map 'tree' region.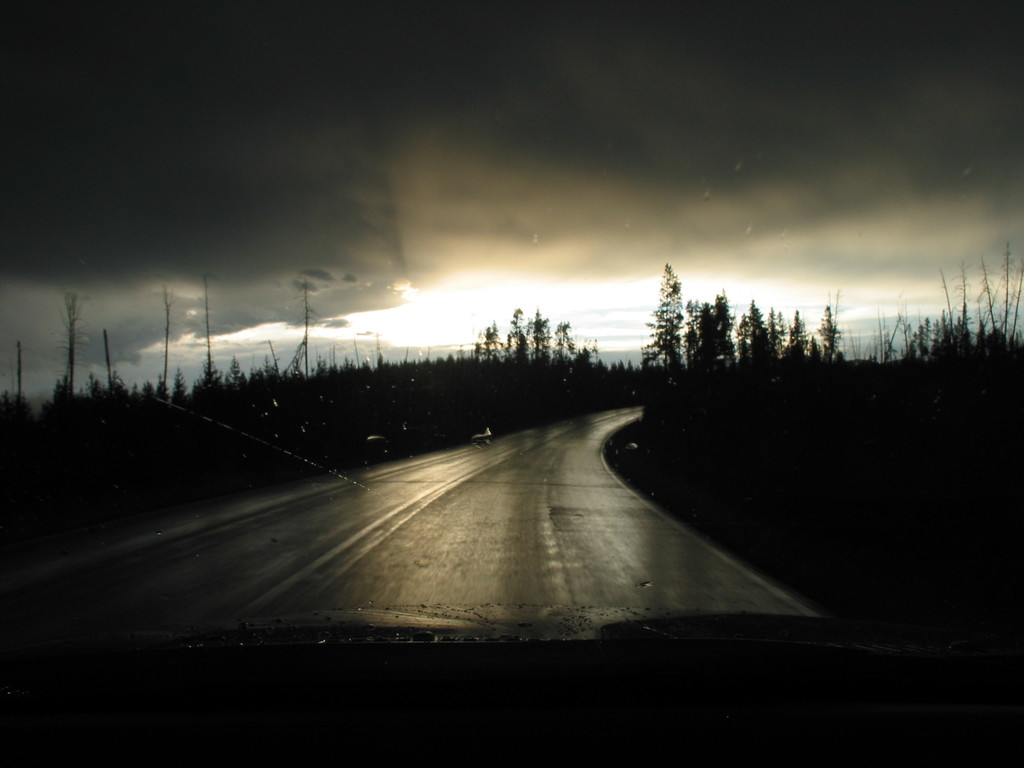
Mapped to crop(641, 261, 692, 380).
